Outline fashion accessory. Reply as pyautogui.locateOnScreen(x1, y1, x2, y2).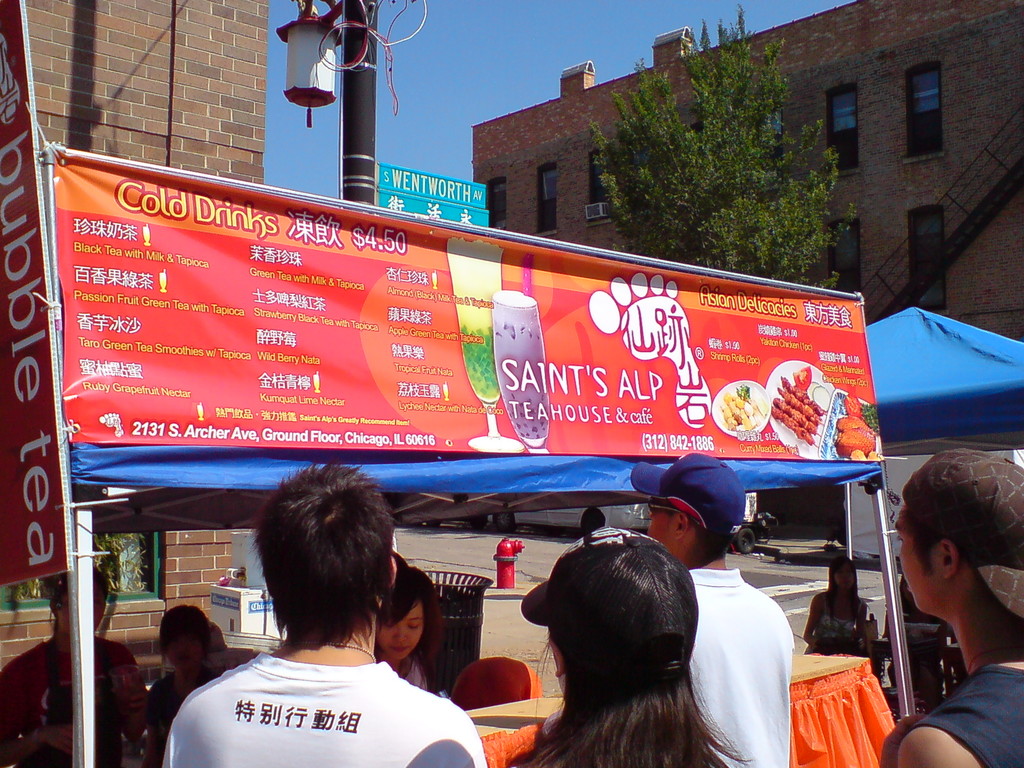
pyautogui.locateOnScreen(628, 451, 746, 534).
